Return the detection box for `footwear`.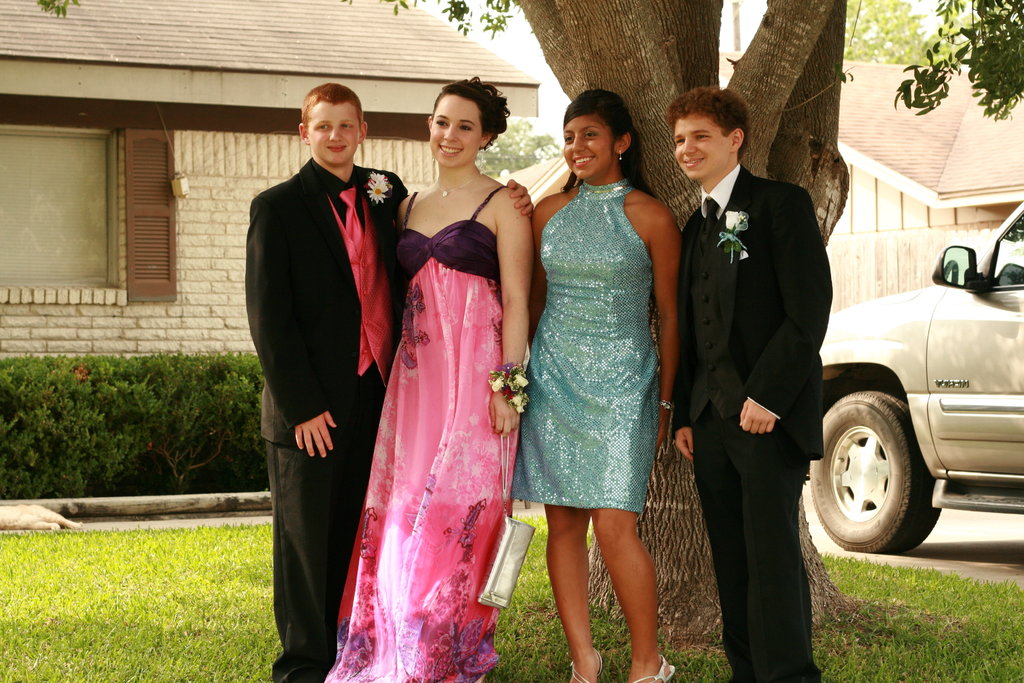
rect(630, 657, 676, 682).
